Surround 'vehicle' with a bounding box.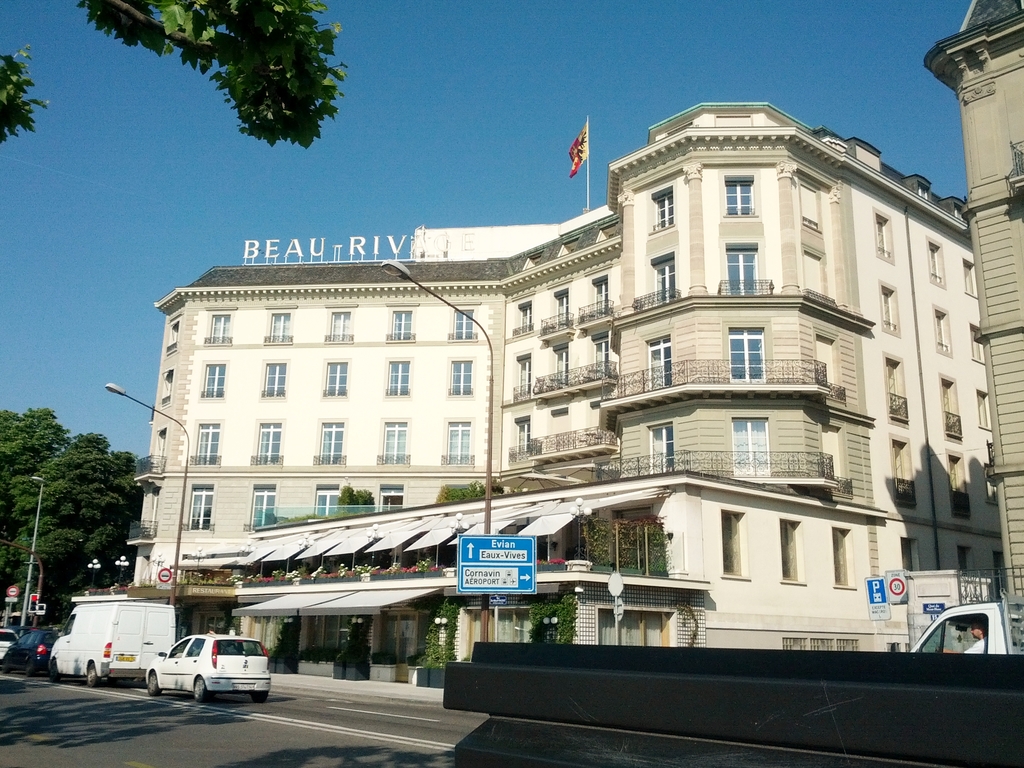
(901,585,1023,666).
